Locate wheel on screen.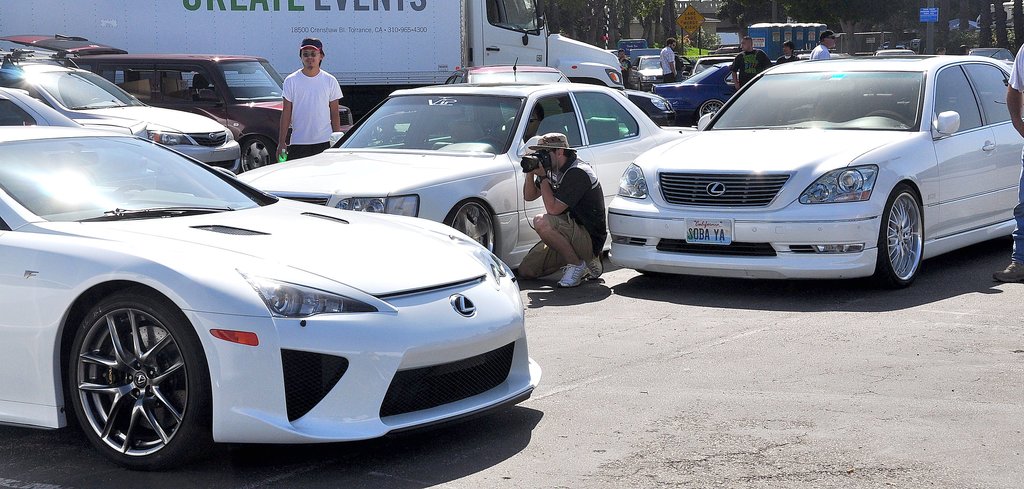
On screen at 61/287/196/465.
